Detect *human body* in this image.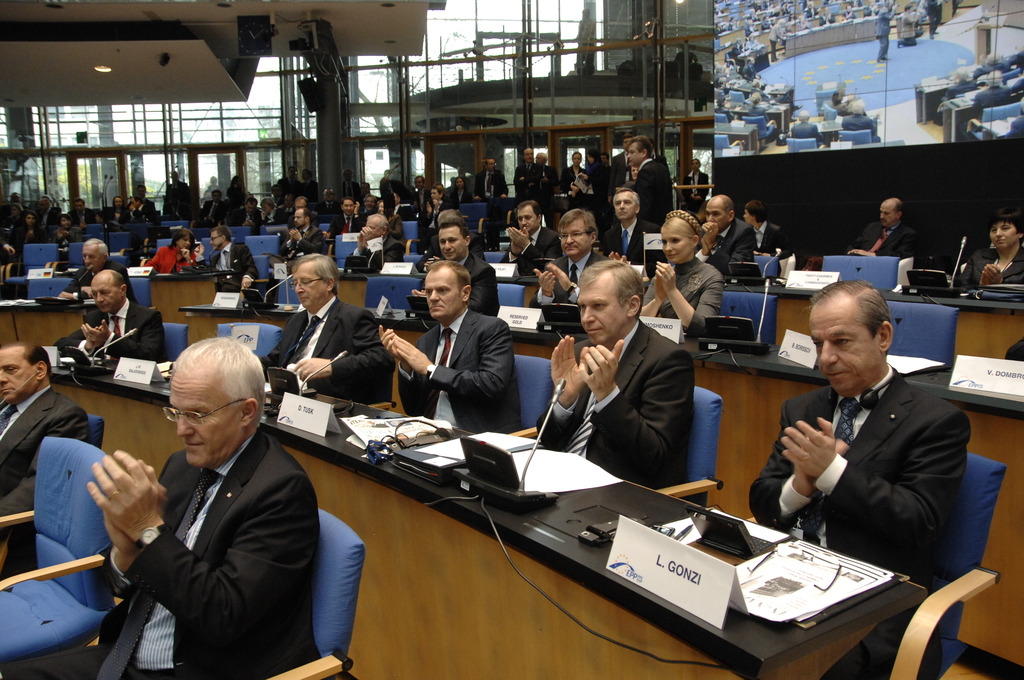
Detection: BBox(18, 208, 49, 242).
